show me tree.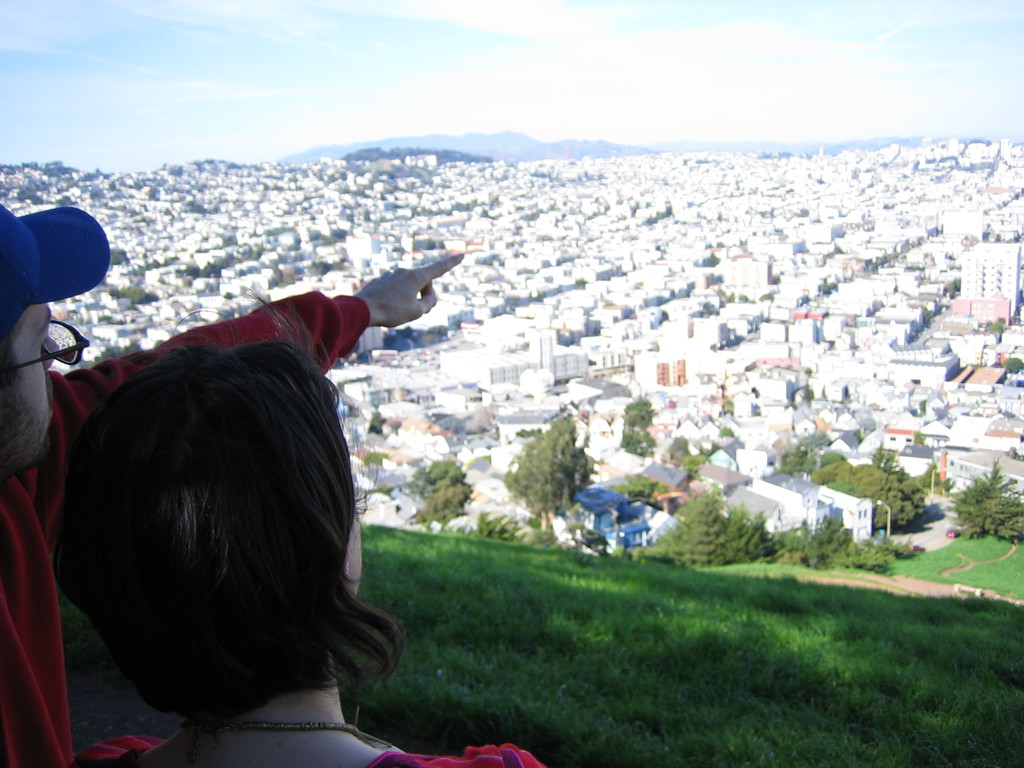
tree is here: bbox(92, 340, 141, 363).
